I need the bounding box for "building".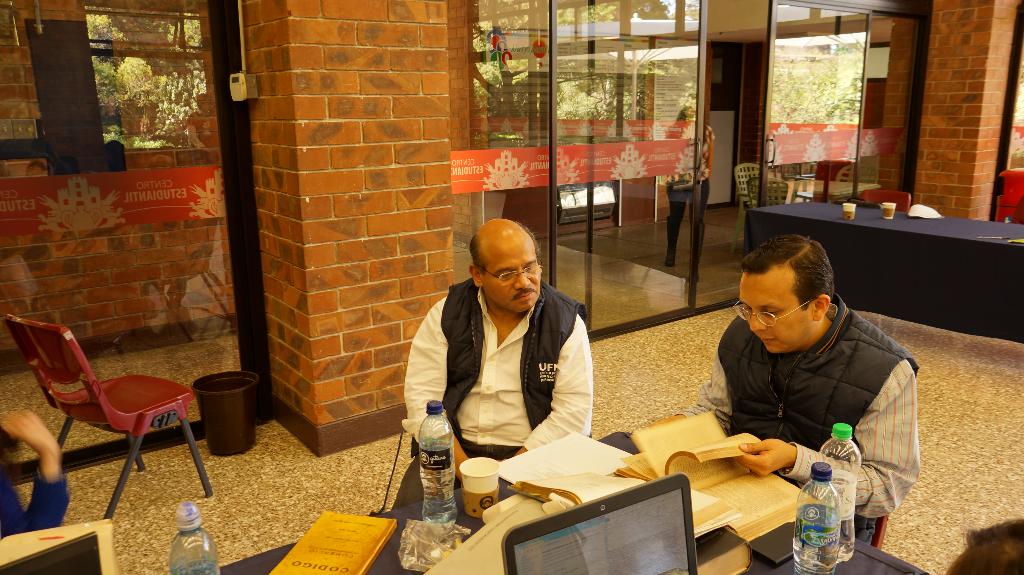
Here it is: (0, 0, 1023, 574).
